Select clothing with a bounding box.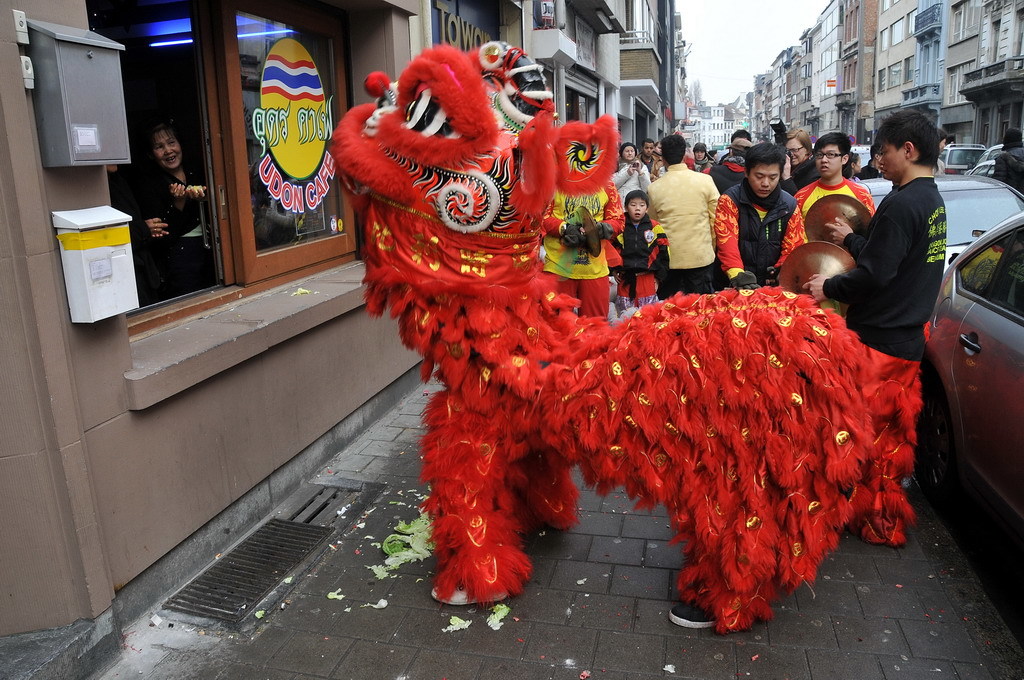
146,180,204,293.
